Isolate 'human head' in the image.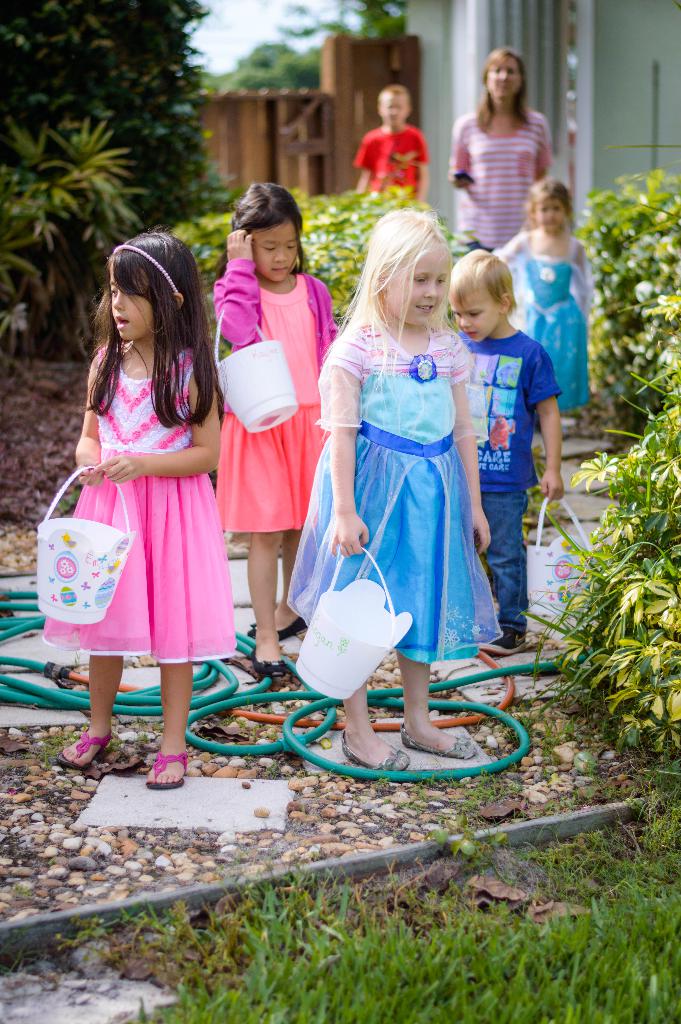
Isolated region: [x1=224, y1=180, x2=307, y2=280].
